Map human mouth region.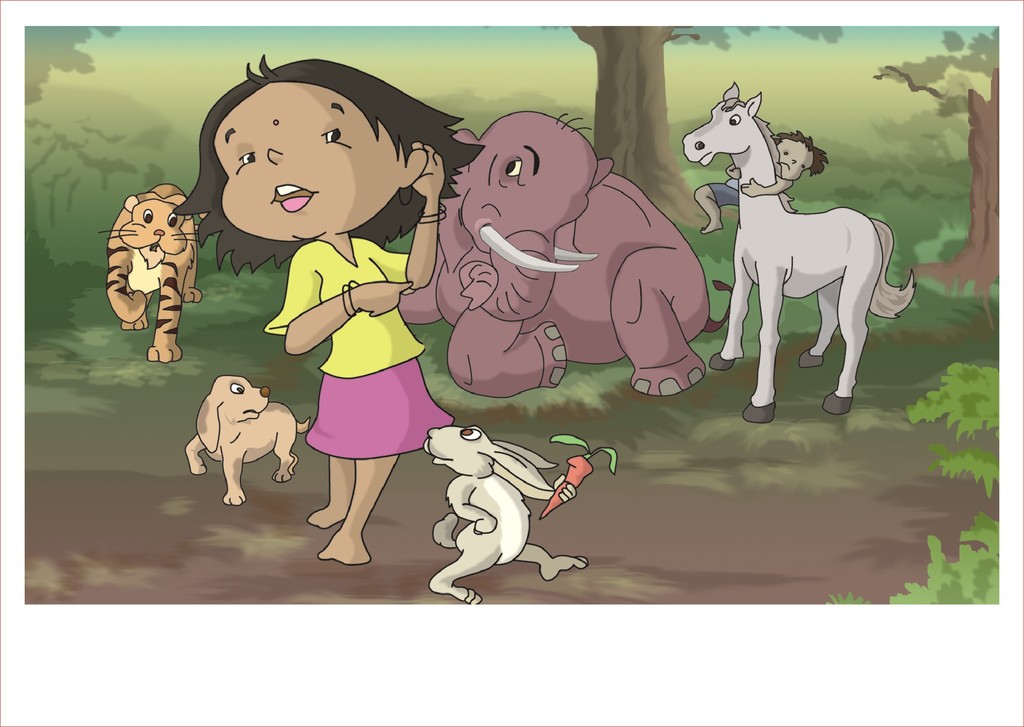
Mapped to {"left": 778, "top": 158, "right": 792, "bottom": 171}.
